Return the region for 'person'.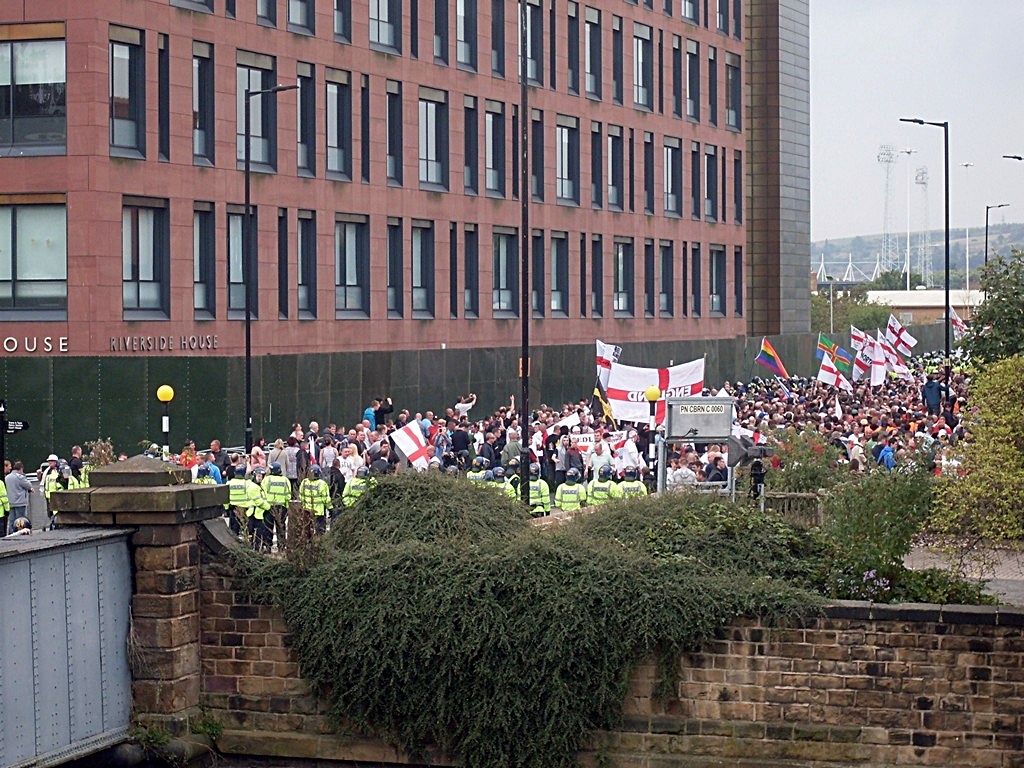
box(2, 456, 14, 475).
